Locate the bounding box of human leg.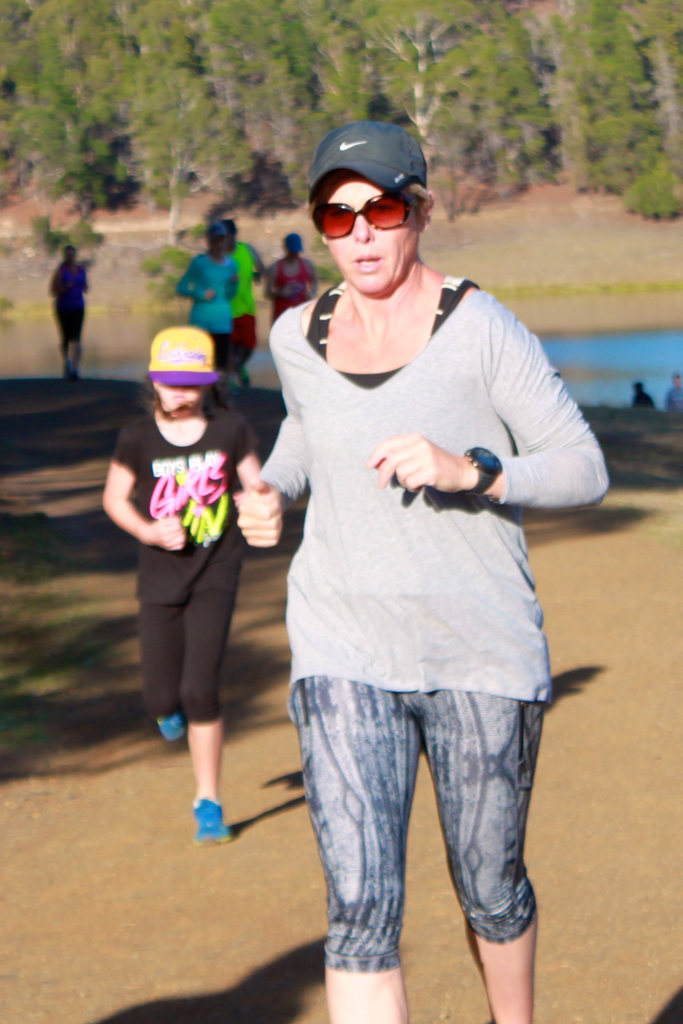
Bounding box: detection(127, 541, 178, 744).
